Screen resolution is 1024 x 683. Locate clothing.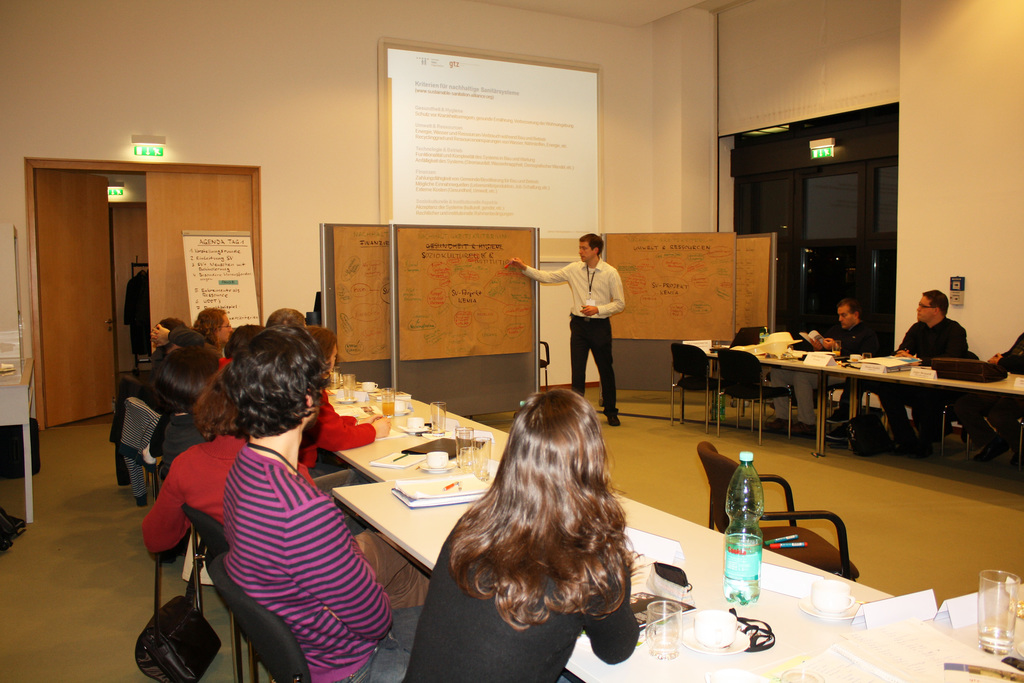
detection(522, 258, 625, 424).
